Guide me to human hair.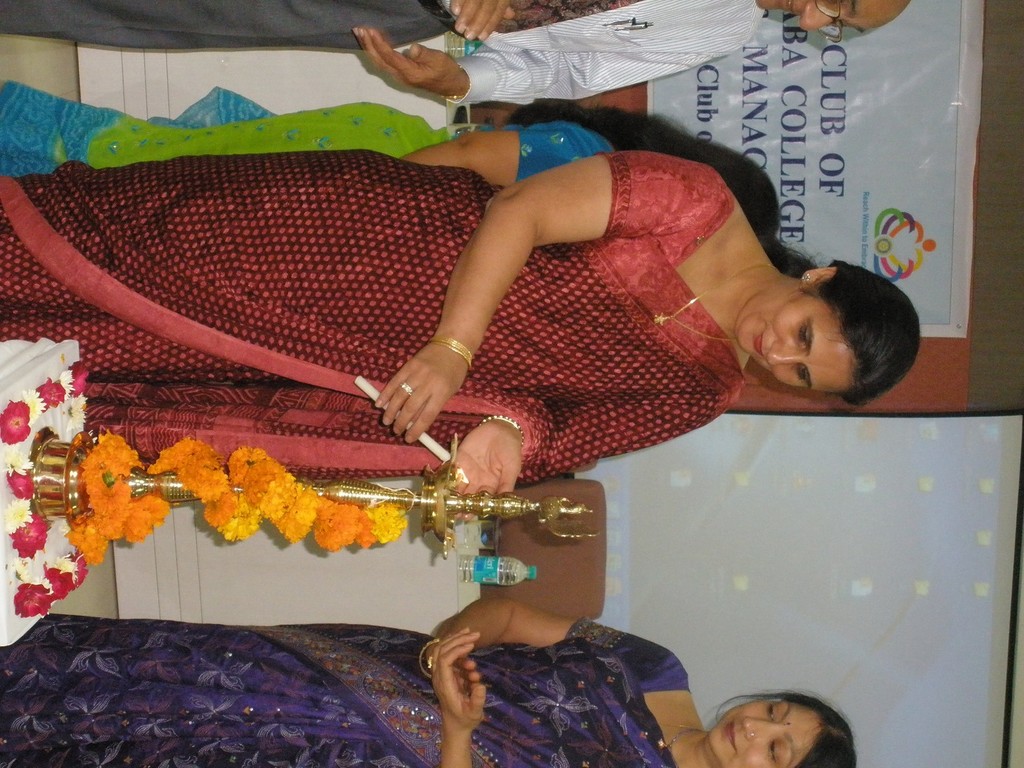
Guidance: <region>760, 235, 924, 411</region>.
